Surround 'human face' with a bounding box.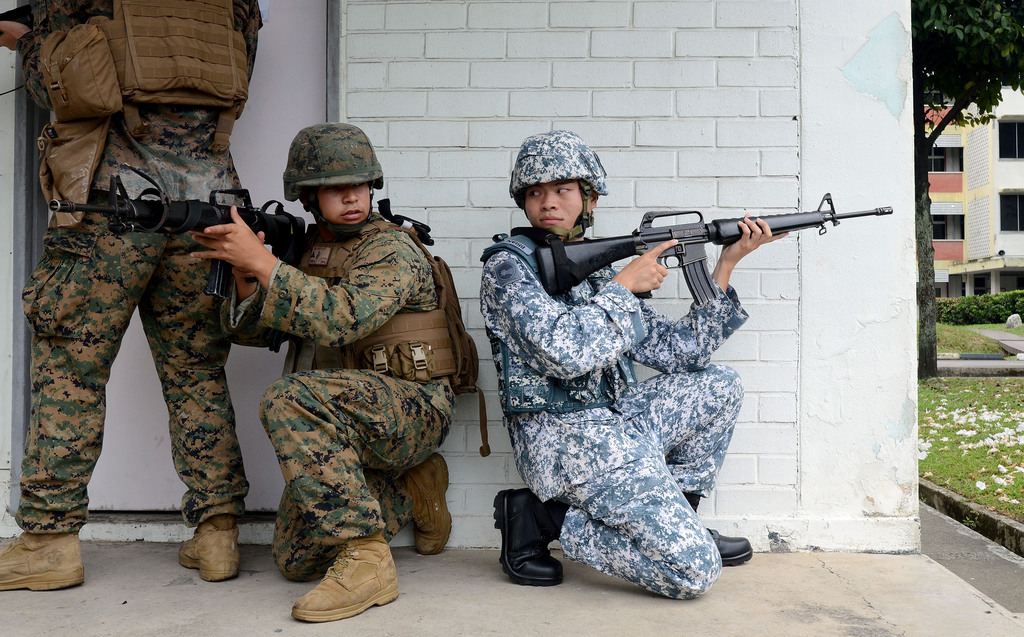
(527,182,589,237).
